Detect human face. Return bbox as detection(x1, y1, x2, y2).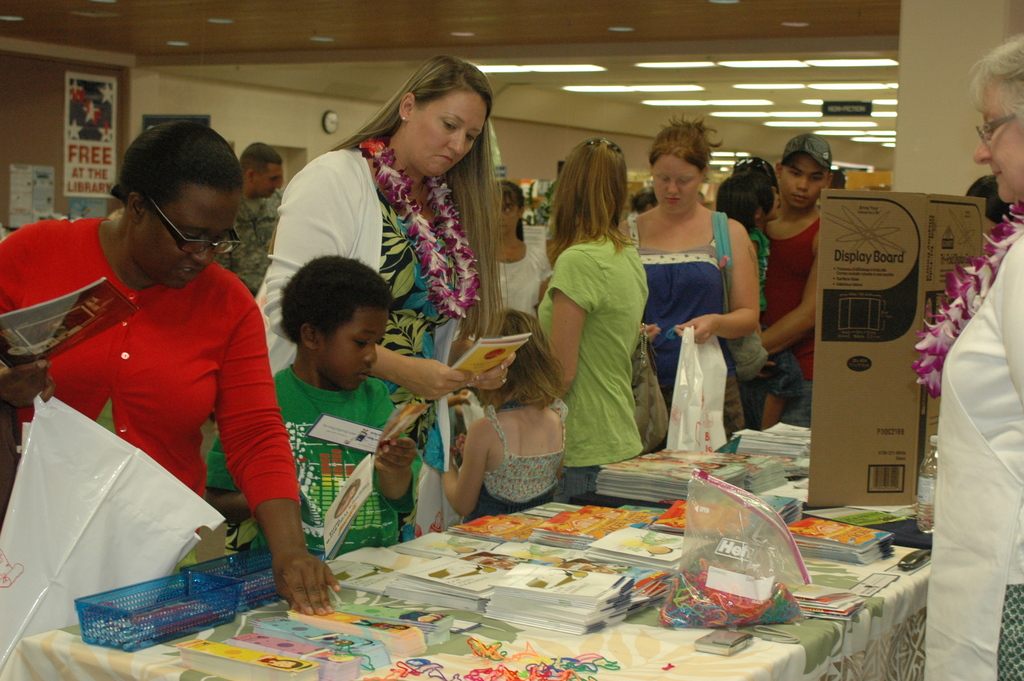
detection(254, 167, 279, 195).
